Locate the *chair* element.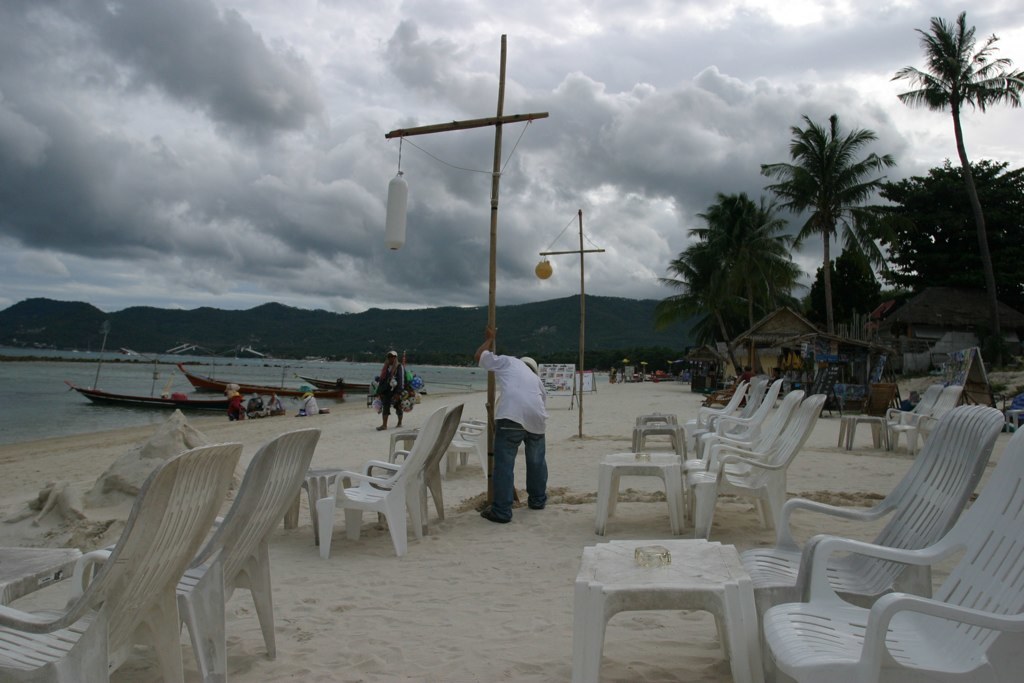
Element bbox: (385,399,460,526).
